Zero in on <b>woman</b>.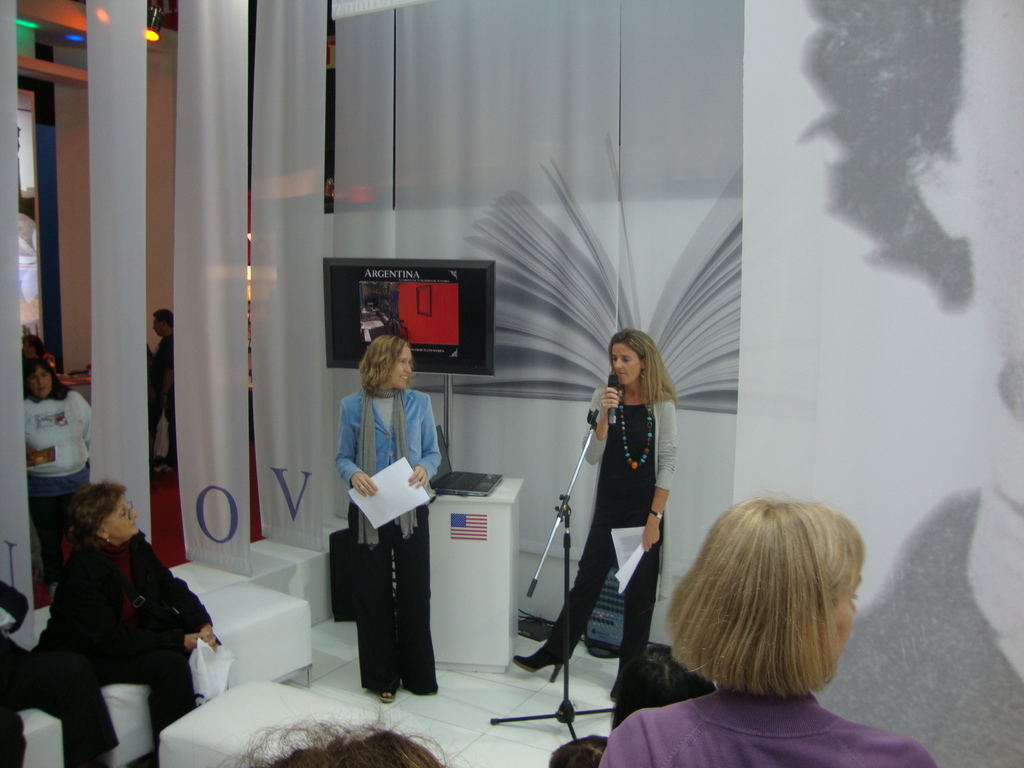
Zeroed in: region(598, 499, 938, 767).
